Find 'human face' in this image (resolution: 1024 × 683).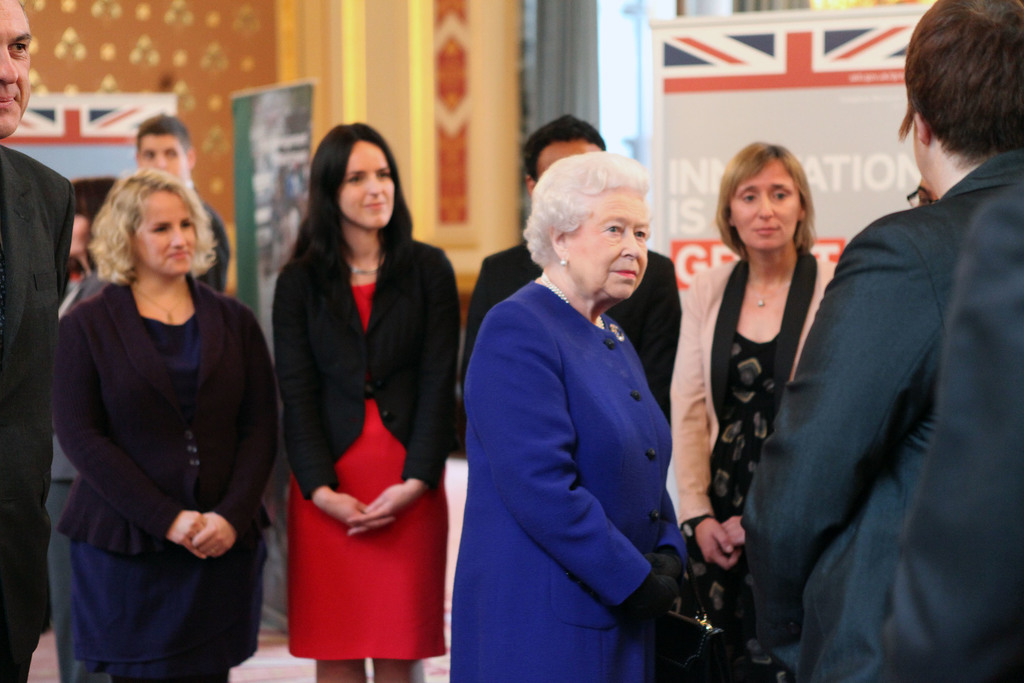
730, 158, 797, 254.
